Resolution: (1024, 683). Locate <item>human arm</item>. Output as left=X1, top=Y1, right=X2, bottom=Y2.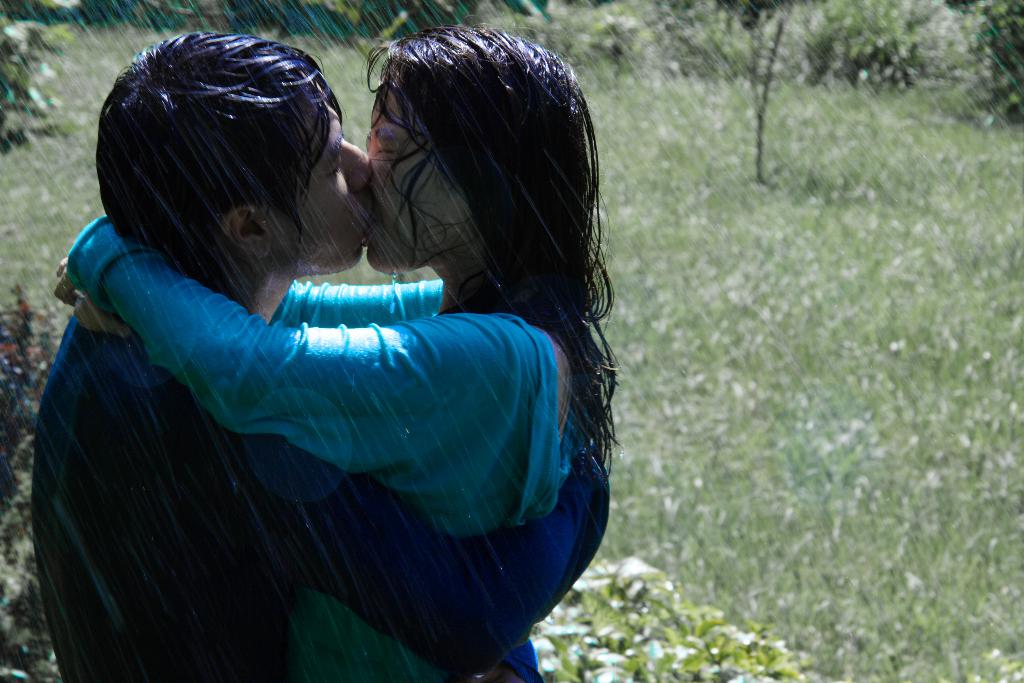
left=122, top=354, right=610, bottom=663.
